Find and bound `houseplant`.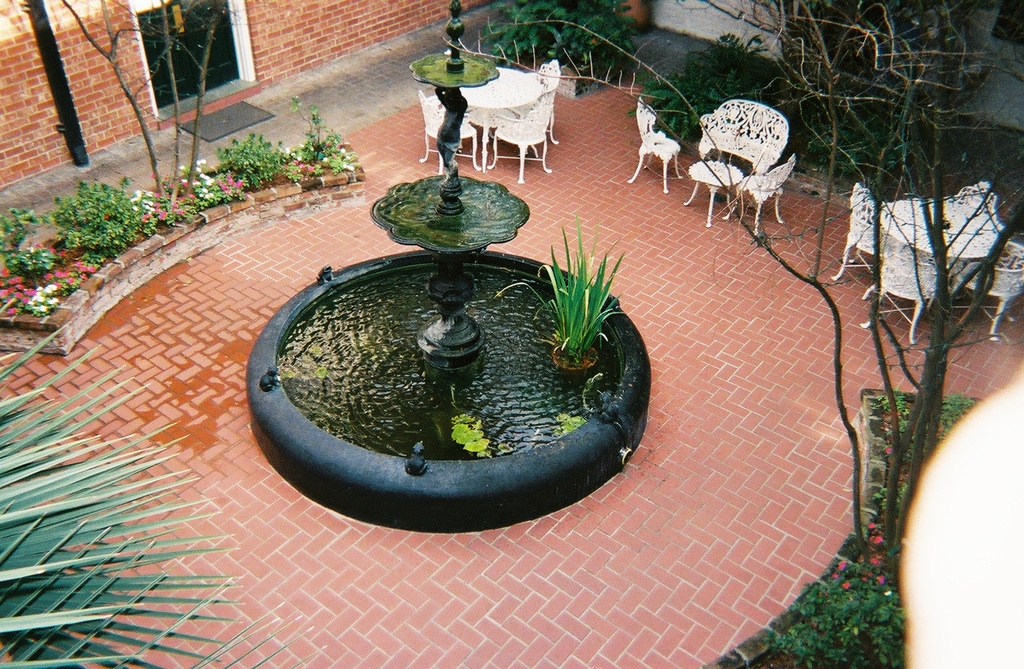
Bound: {"left": 504, "top": 213, "right": 628, "bottom": 379}.
